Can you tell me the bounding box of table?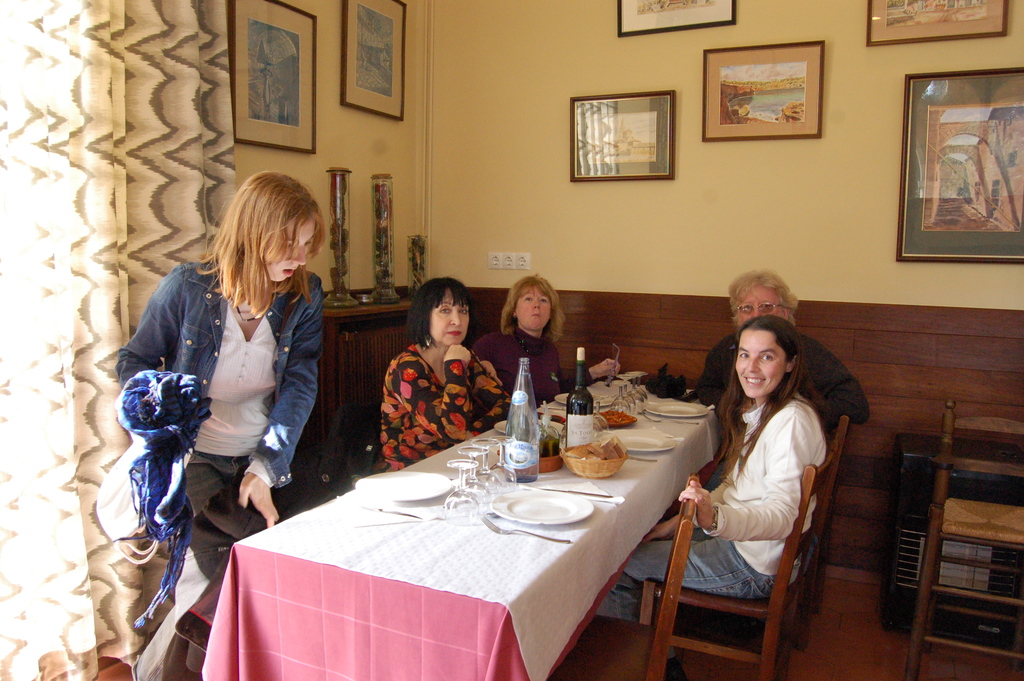
<region>233, 365, 717, 680</region>.
